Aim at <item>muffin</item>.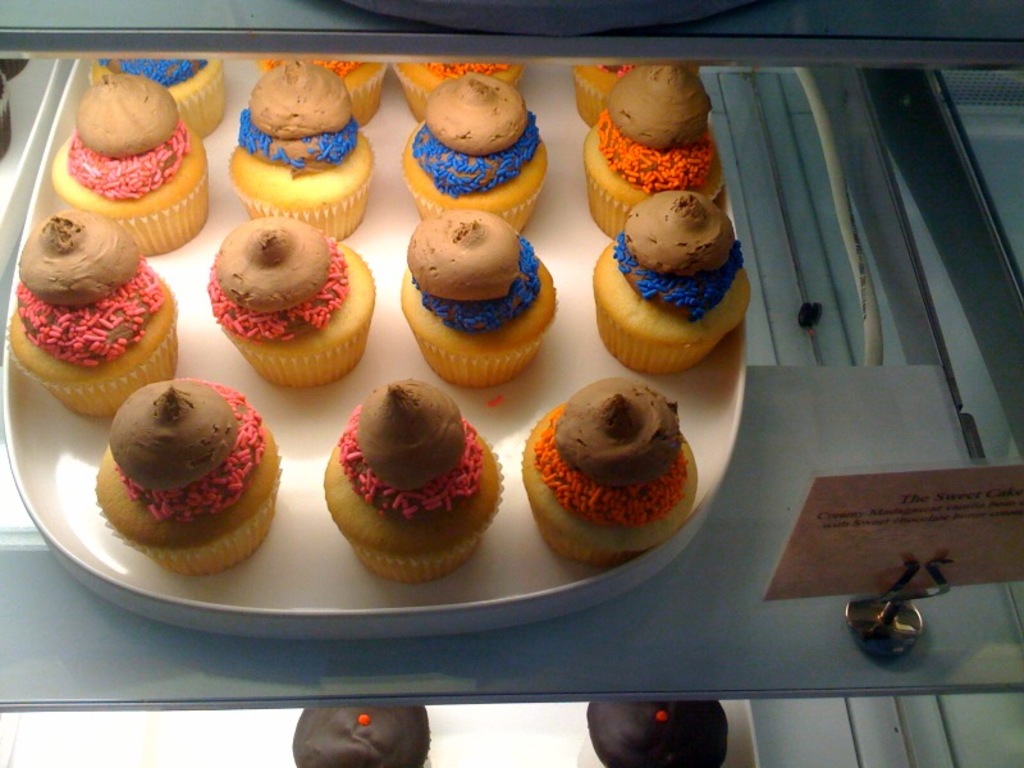
Aimed at [573,61,639,125].
